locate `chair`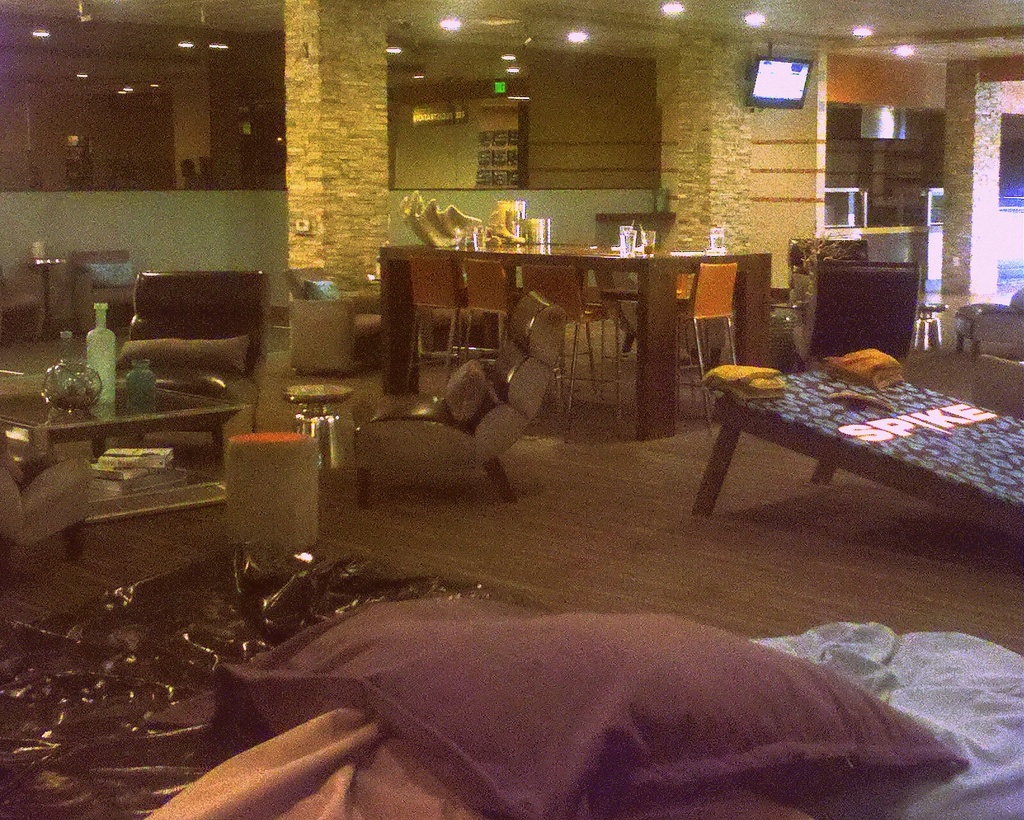
l=666, t=261, r=742, b=434
